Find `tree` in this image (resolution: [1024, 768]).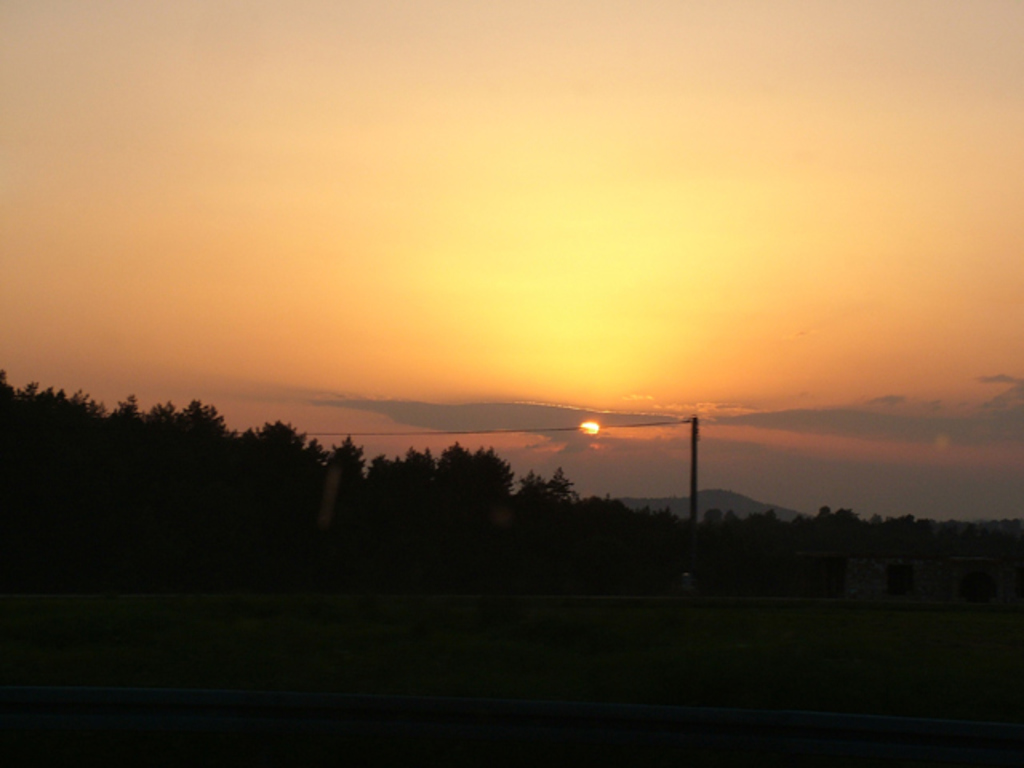
left=531, top=474, right=576, bottom=600.
